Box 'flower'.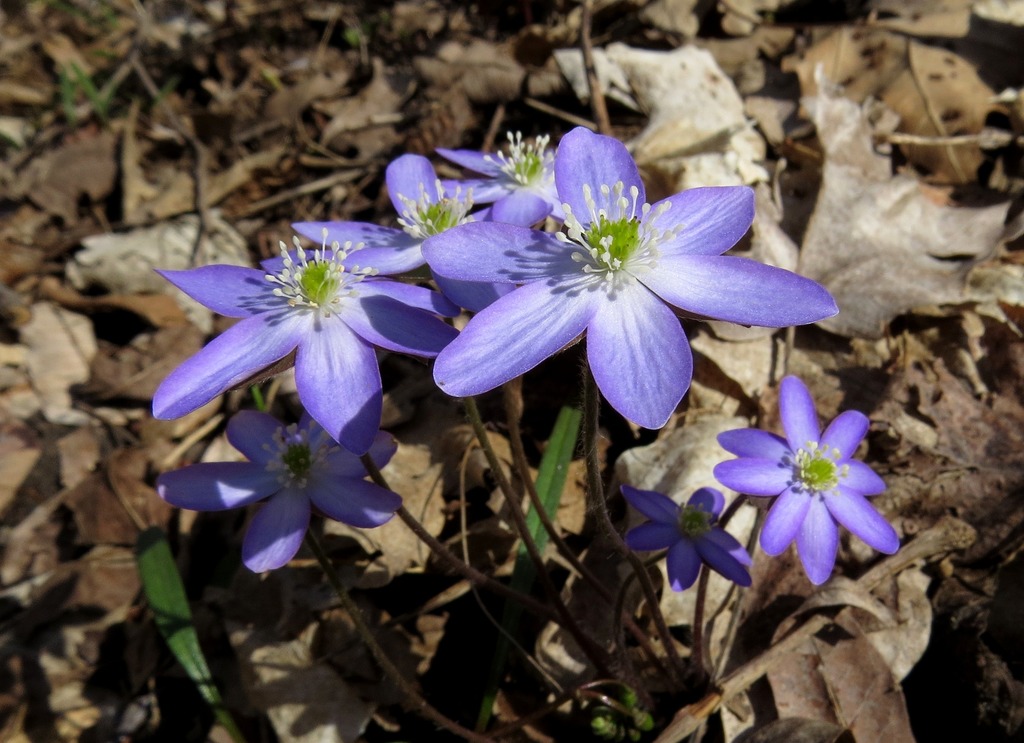
box(708, 373, 899, 592).
